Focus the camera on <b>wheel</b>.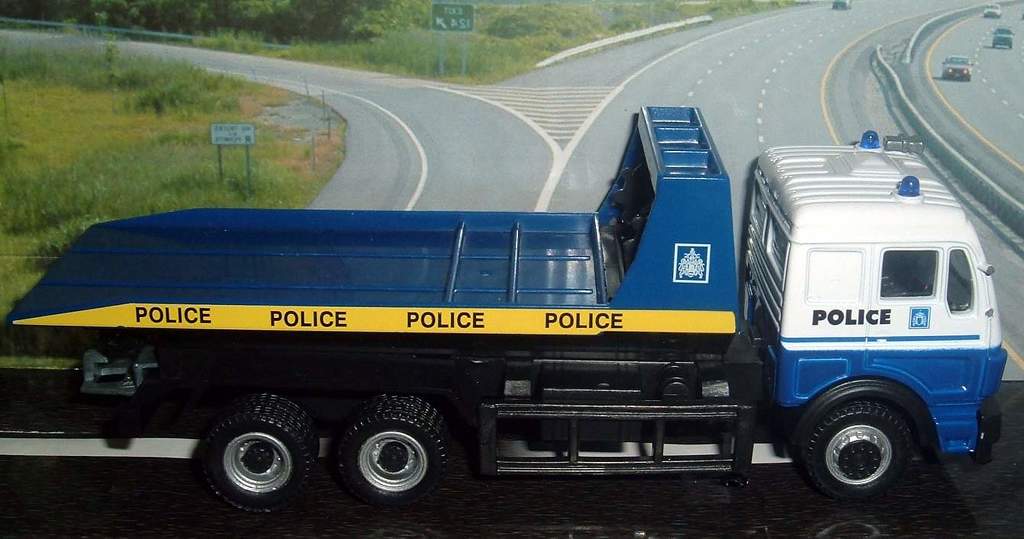
Focus region: x1=201, y1=393, x2=324, y2=515.
